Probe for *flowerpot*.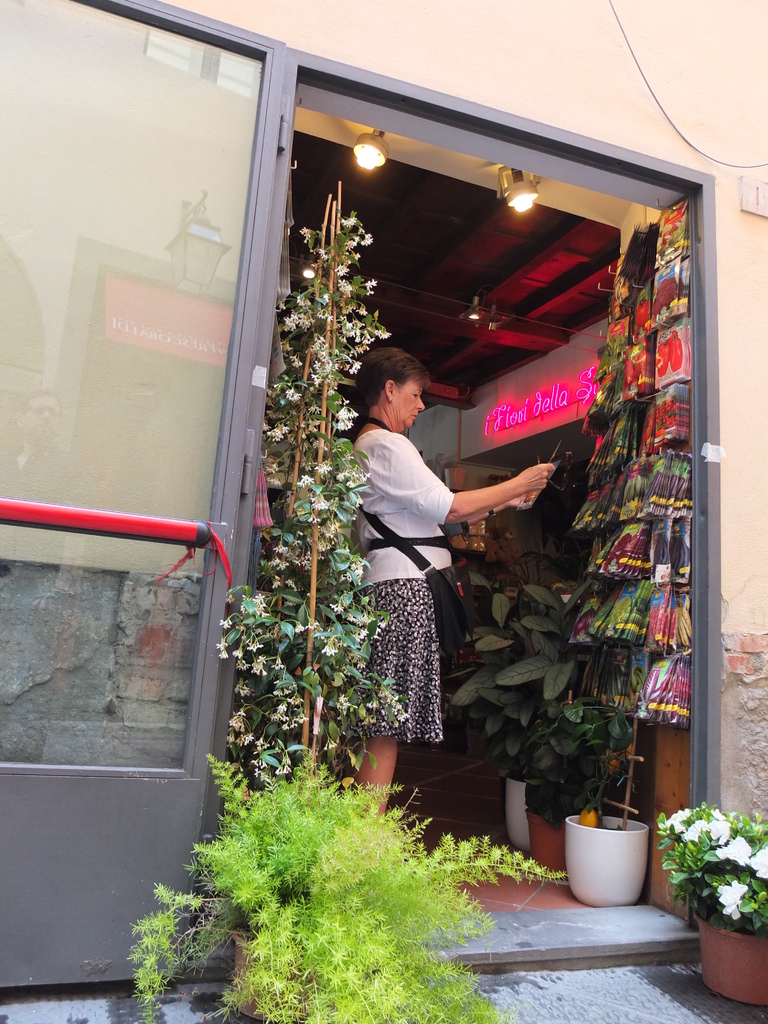
Probe result: [left=520, top=807, right=567, bottom=870].
